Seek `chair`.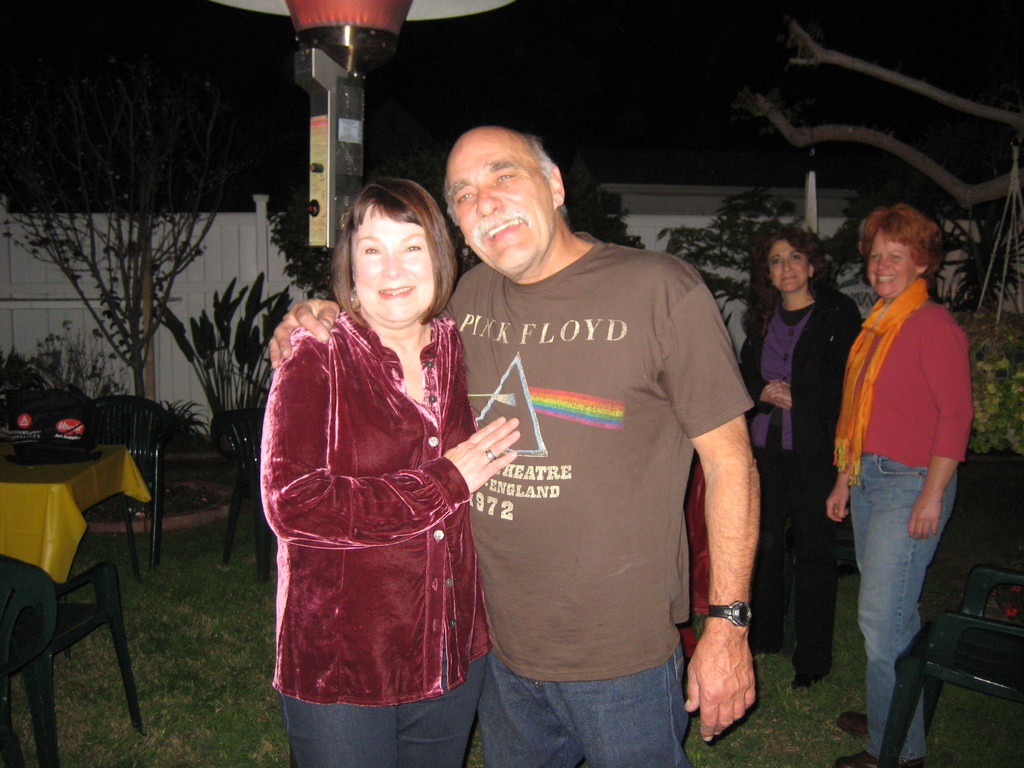
bbox(88, 395, 168, 565).
